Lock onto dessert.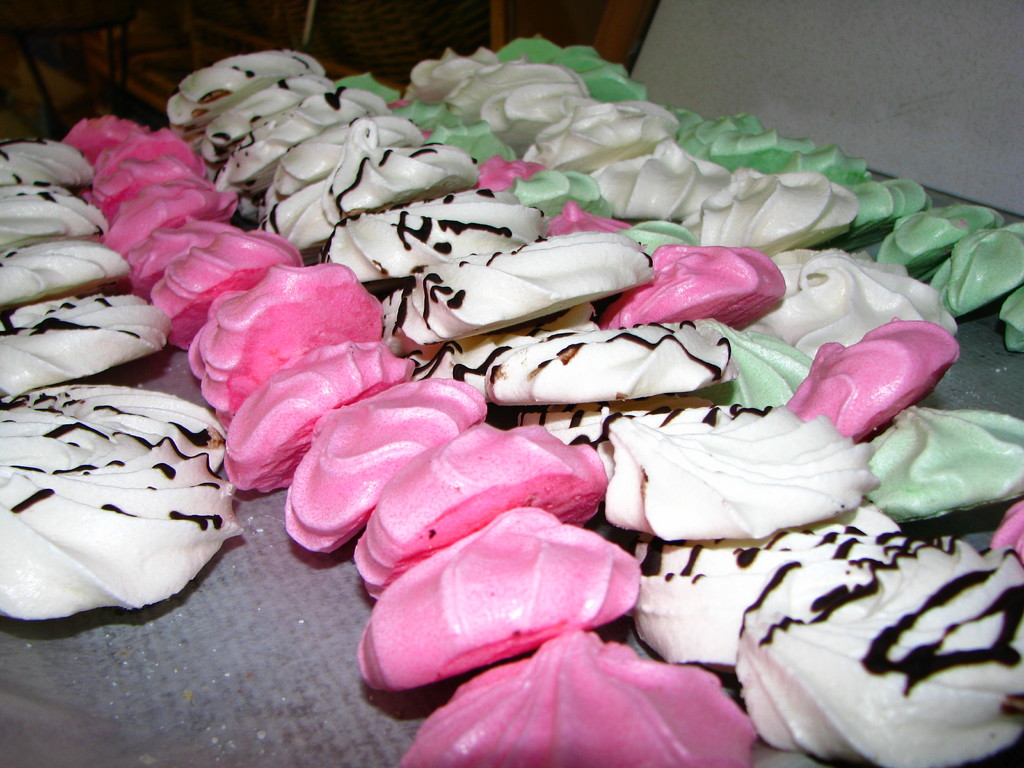
Locked: (x1=97, y1=131, x2=195, y2=180).
